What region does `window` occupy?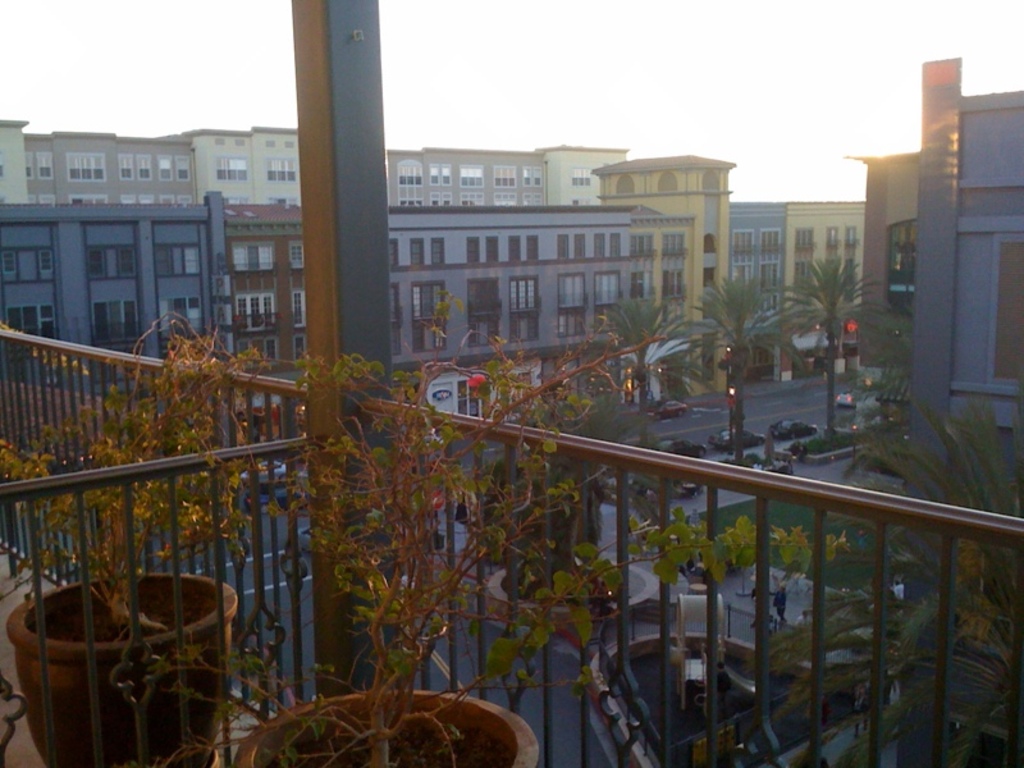
l=845, t=229, r=855, b=248.
